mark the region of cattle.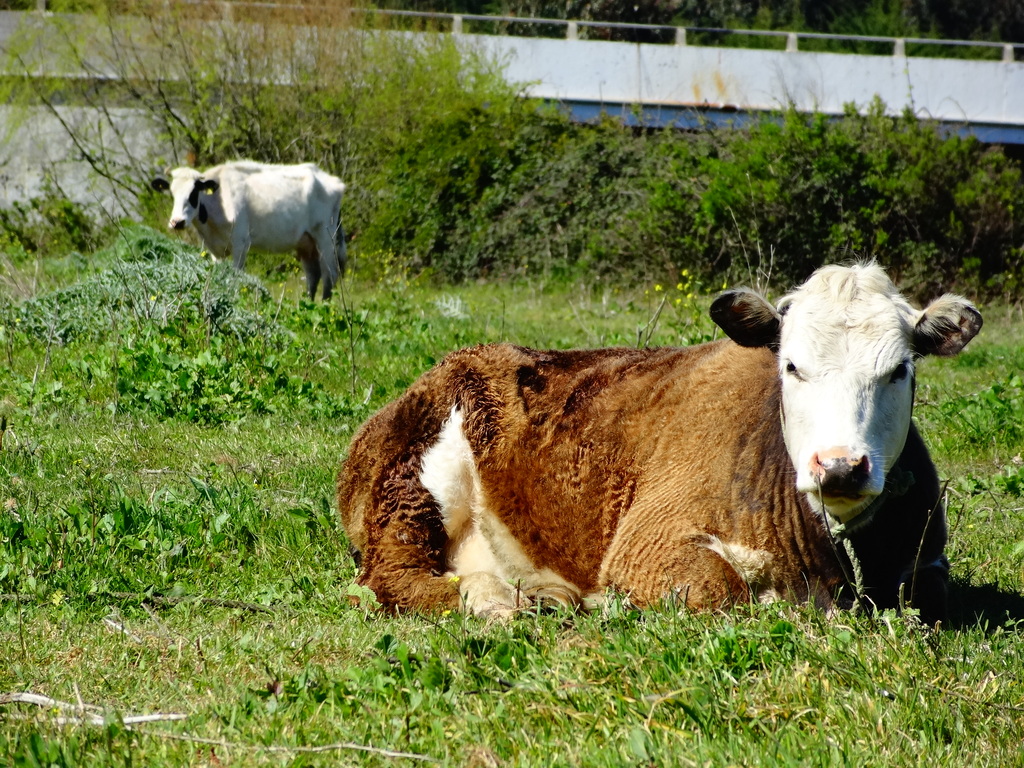
Region: left=326, top=259, right=995, bottom=639.
